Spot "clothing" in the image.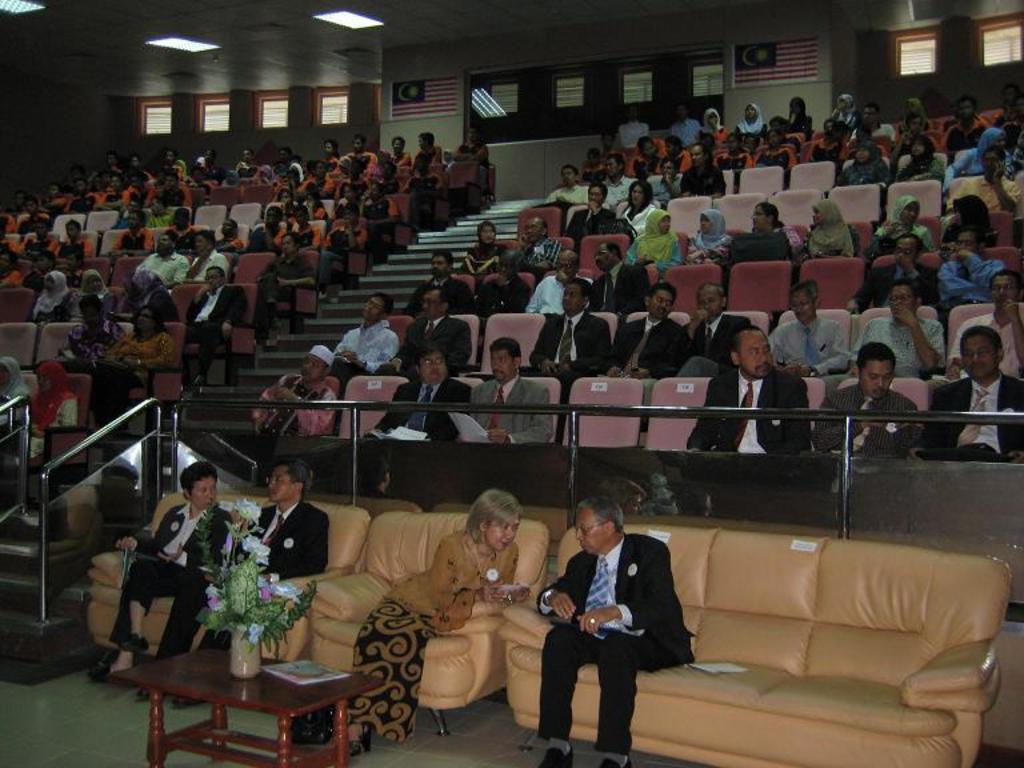
"clothing" found at bbox(401, 269, 468, 323).
